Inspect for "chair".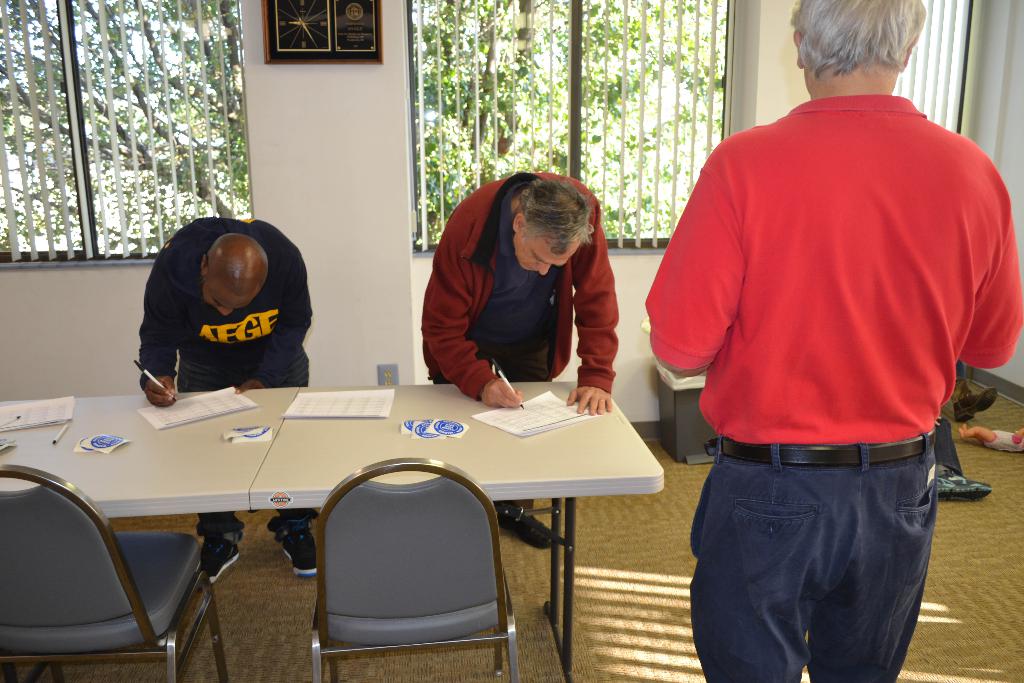
Inspection: <region>11, 457, 218, 681</region>.
